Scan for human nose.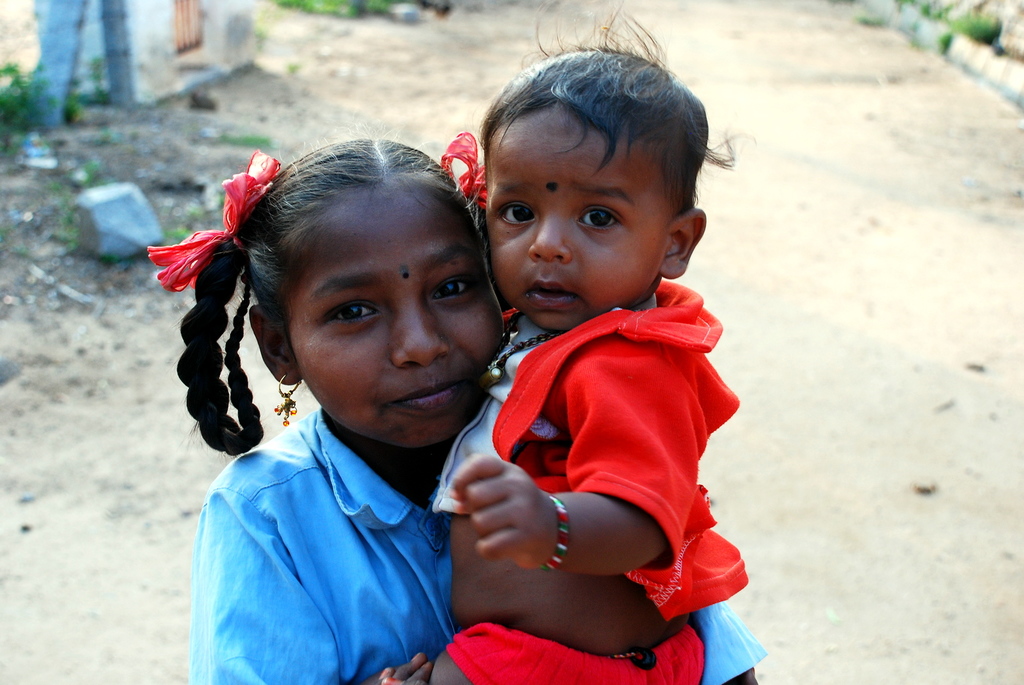
Scan result: pyautogui.locateOnScreen(384, 275, 451, 365).
